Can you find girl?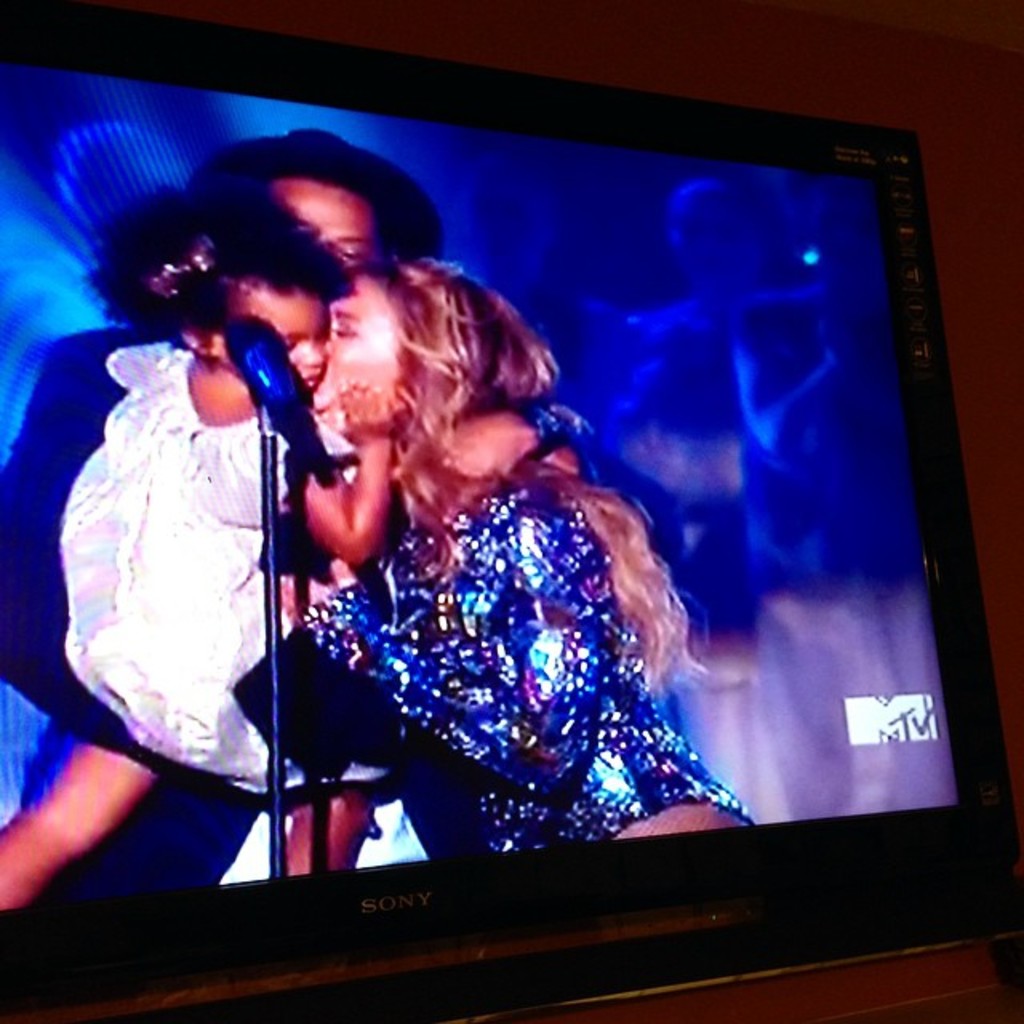
Yes, bounding box: [x1=0, y1=184, x2=398, y2=917].
